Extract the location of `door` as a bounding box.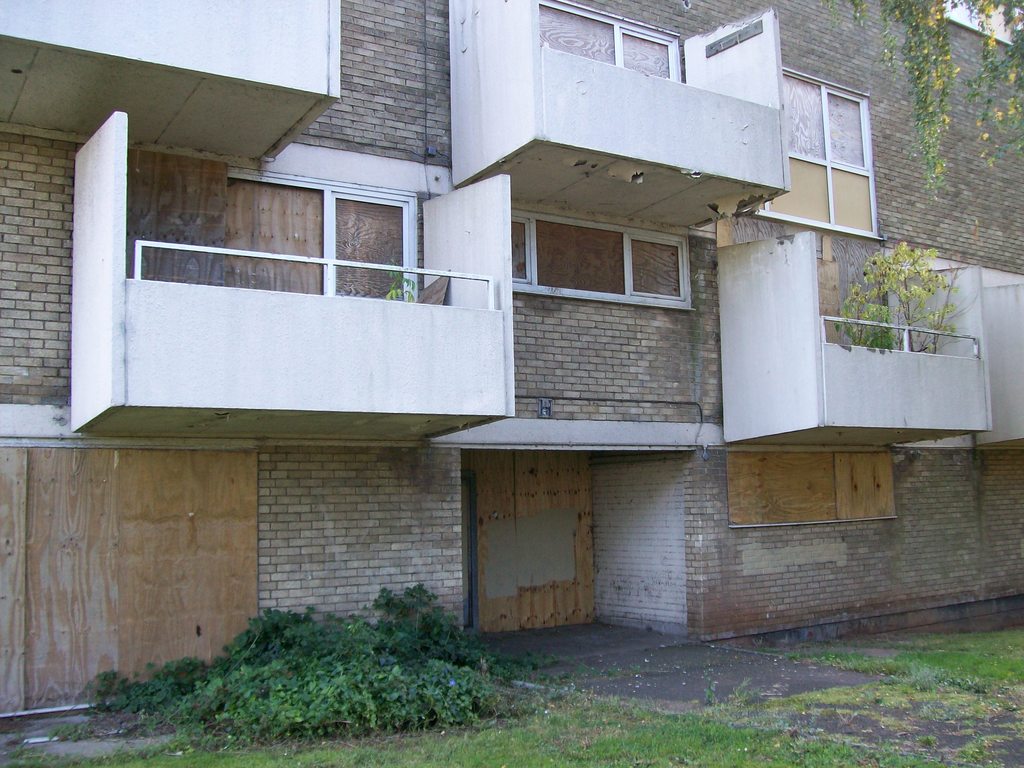
box=[448, 376, 628, 668].
